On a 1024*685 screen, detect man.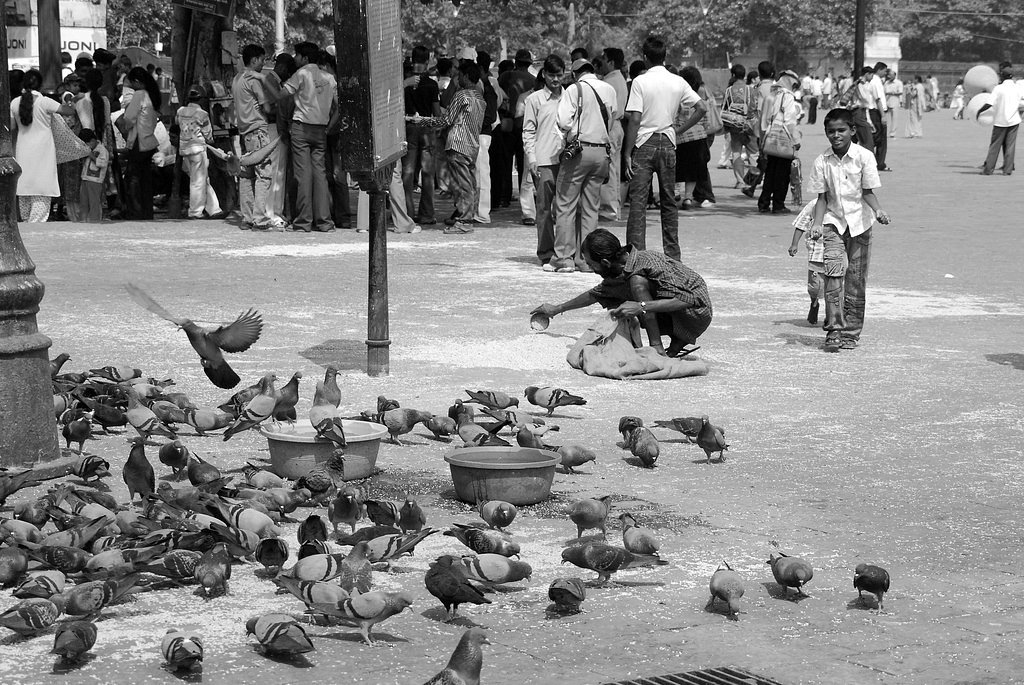
(851, 65, 876, 148).
